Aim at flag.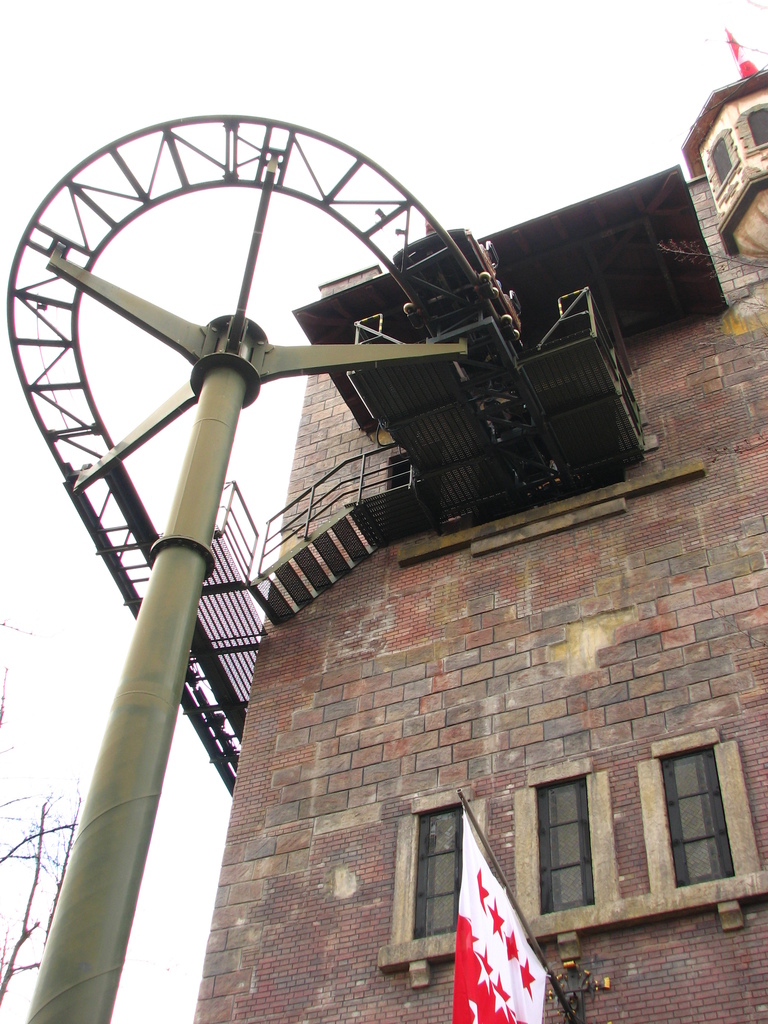
Aimed at bbox(445, 831, 569, 1023).
